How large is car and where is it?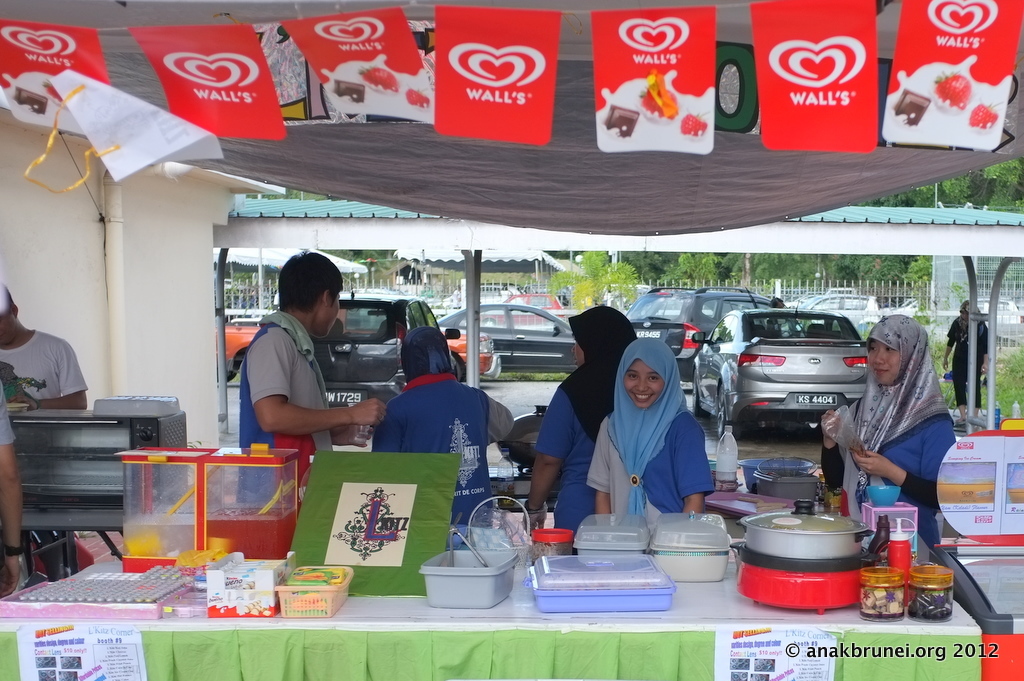
Bounding box: detection(621, 284, 787, 381).
